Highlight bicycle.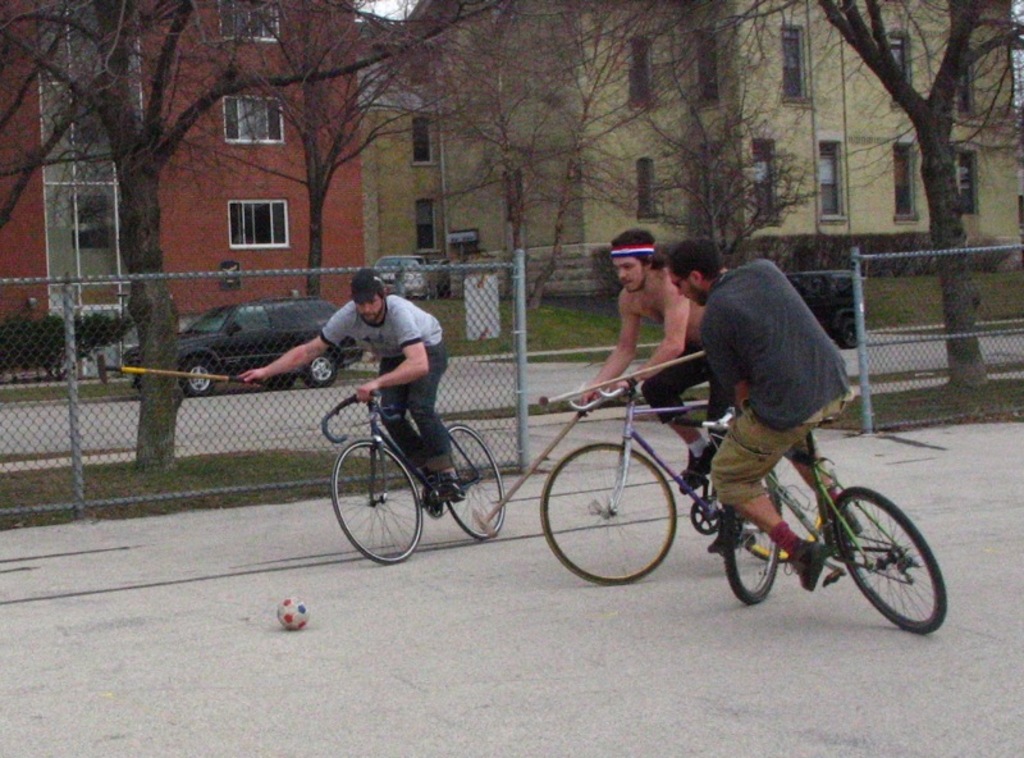
Highlighted region: bbox=[333, 391, 504, 567].
